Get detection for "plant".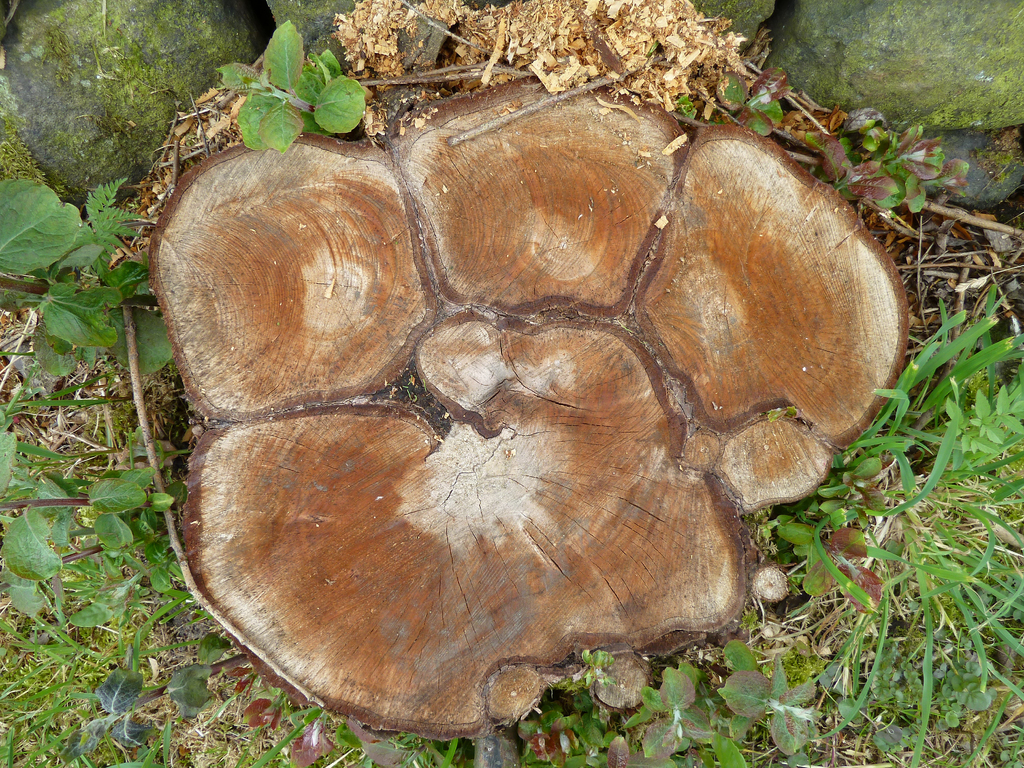
Detection: x1=721, y1=70, x2=786, y2=140.
